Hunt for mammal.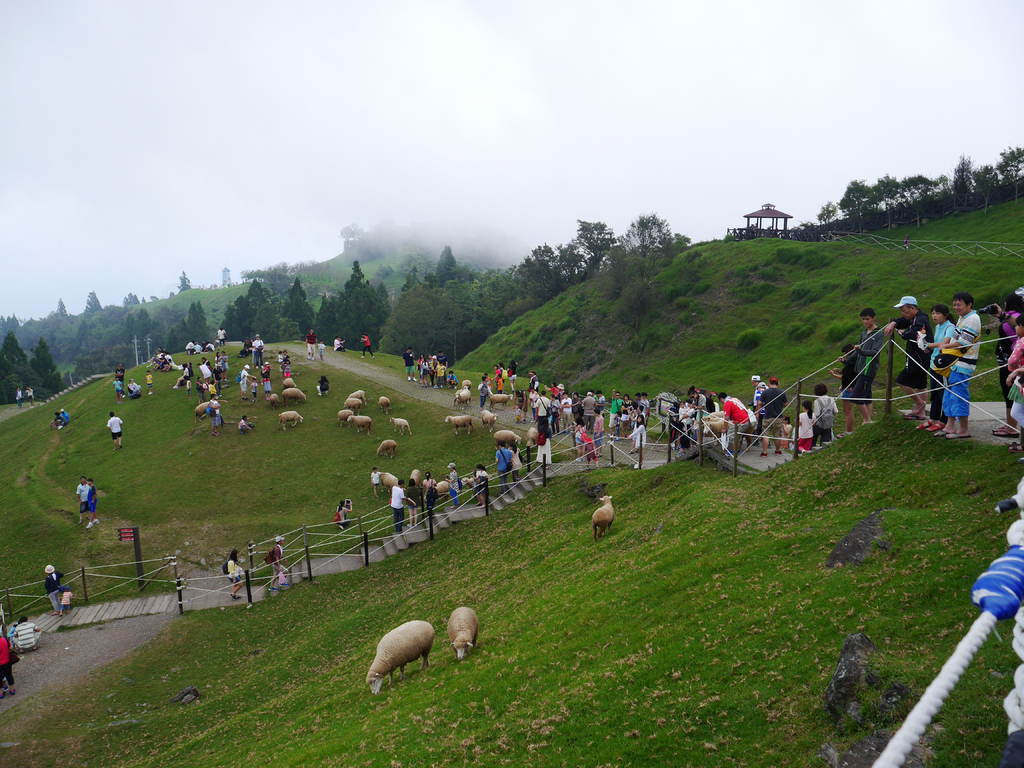
Hunted down at 5 621 19 639.
